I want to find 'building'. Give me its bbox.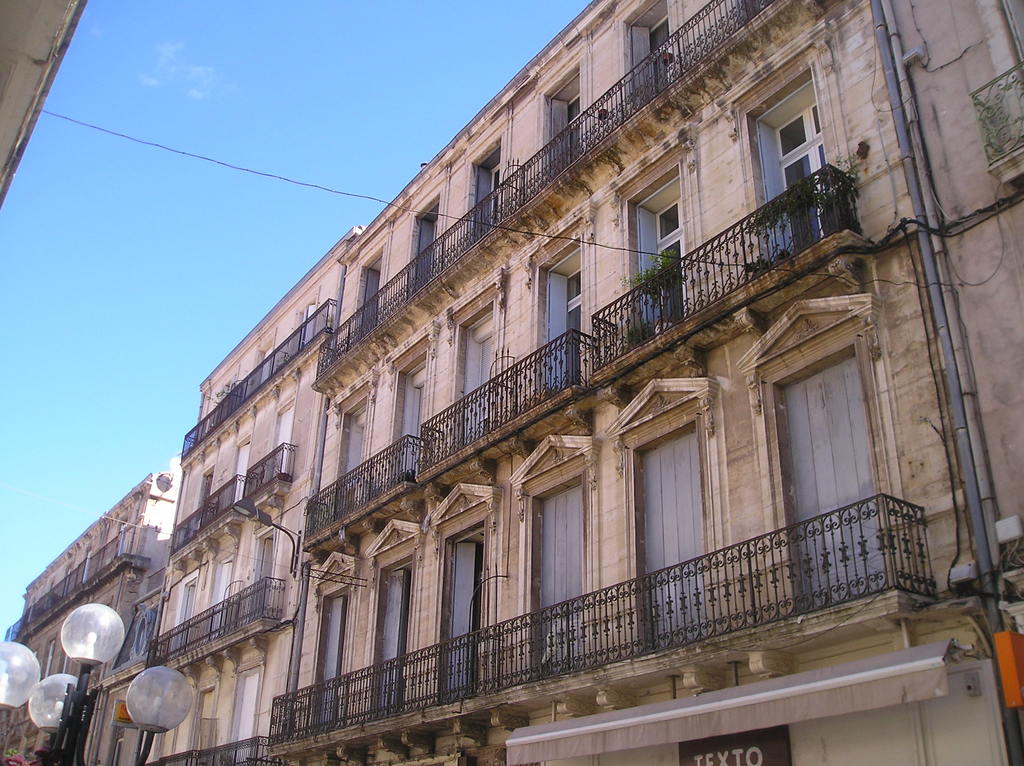
bbox=[145, 0, 1021, 765].
